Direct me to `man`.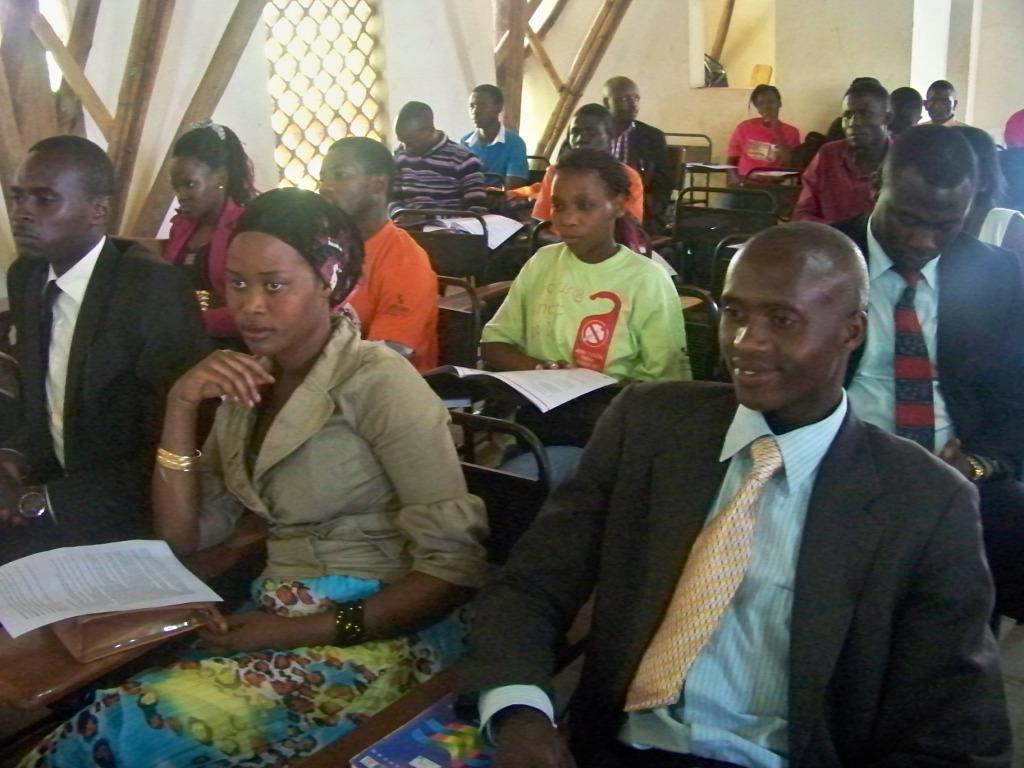
Direction: detection(453, 220, 1016, 767).
